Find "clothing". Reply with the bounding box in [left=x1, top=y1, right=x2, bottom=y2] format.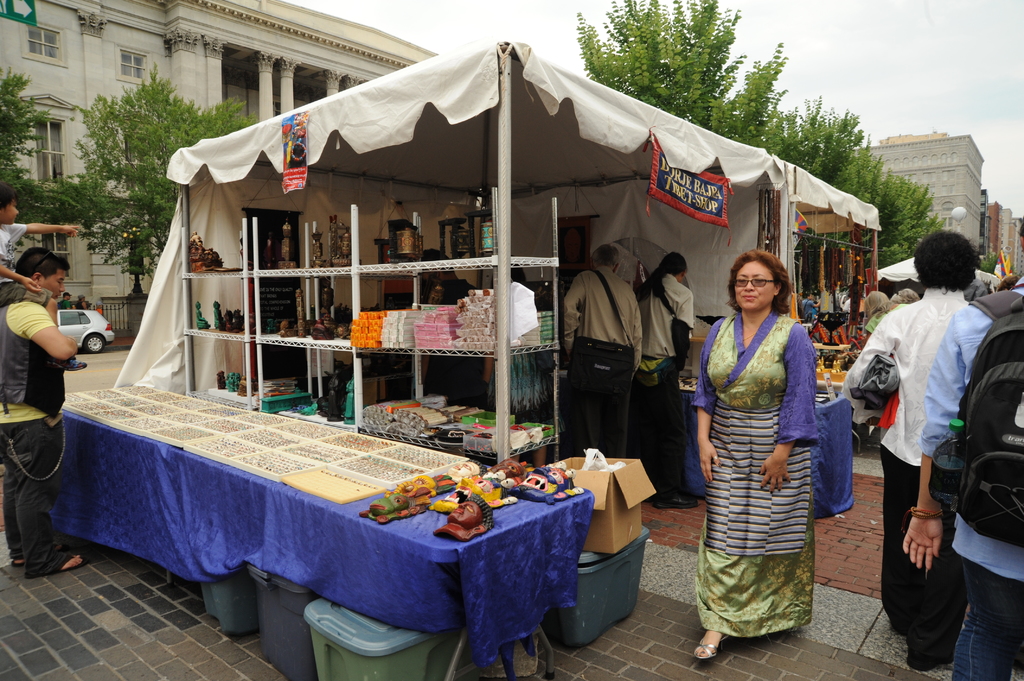
[left=628, top=273, right=698, bottom=501].
